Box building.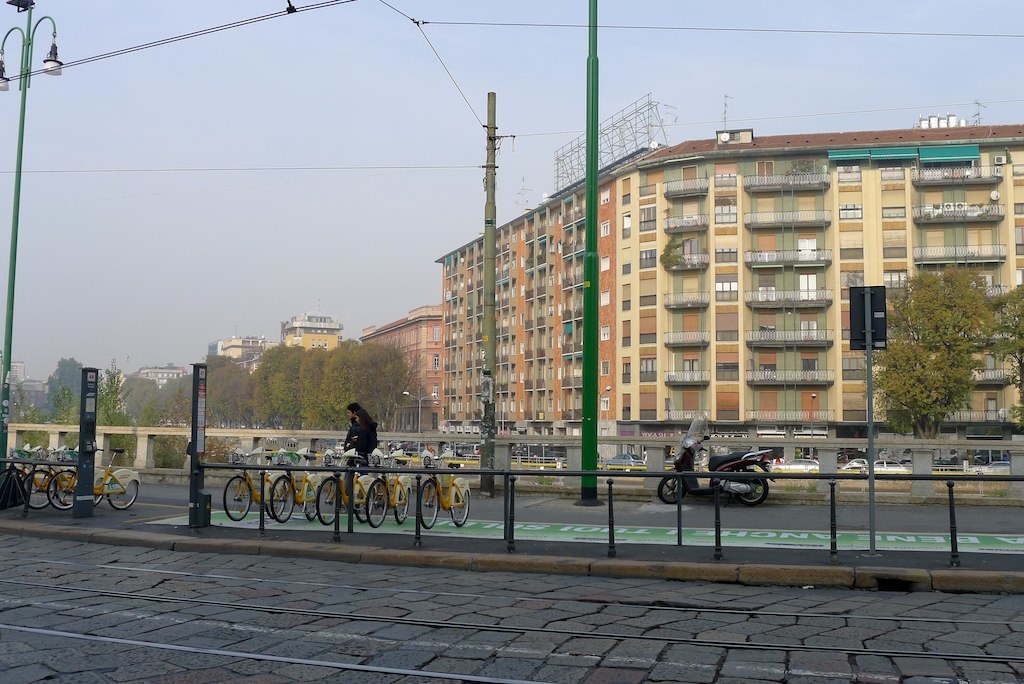
locate(357, 299, 439, 428).
